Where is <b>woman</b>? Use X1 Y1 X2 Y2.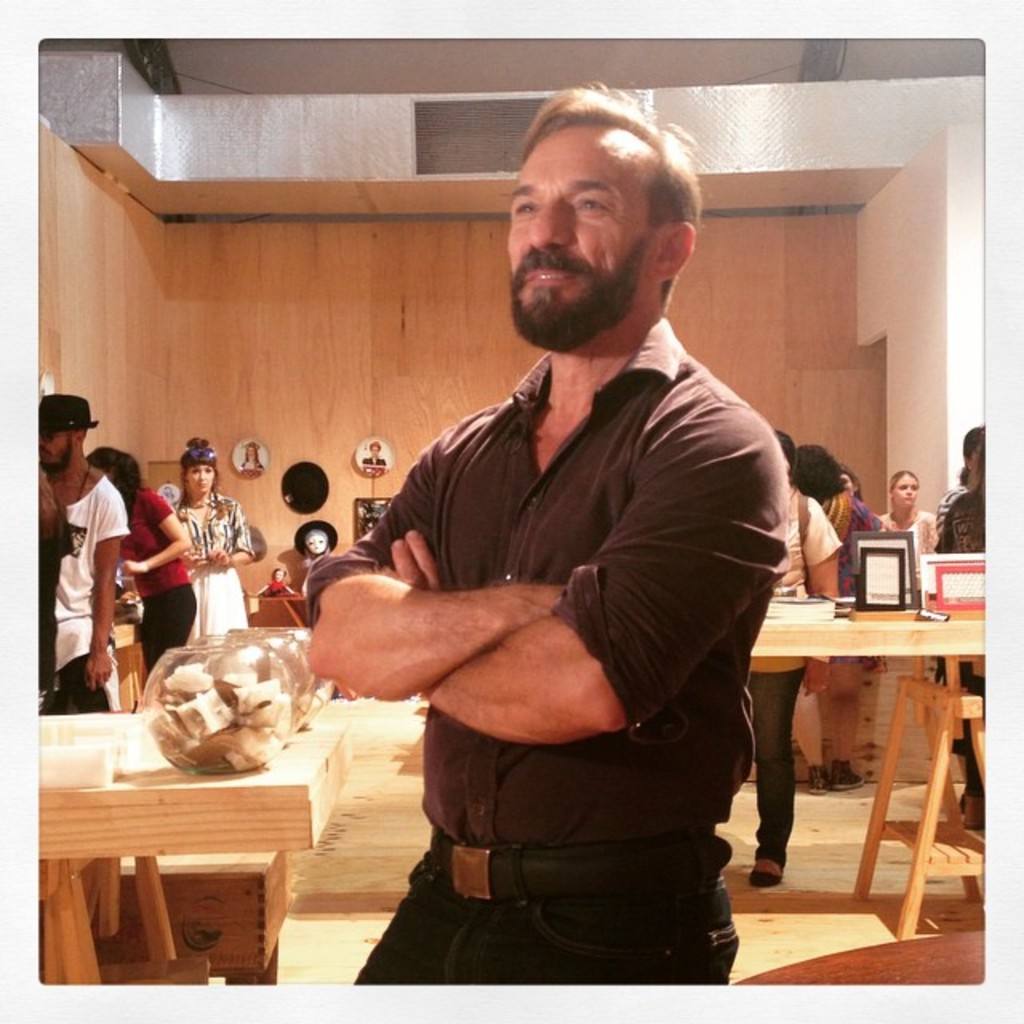
786 443 862 792.
